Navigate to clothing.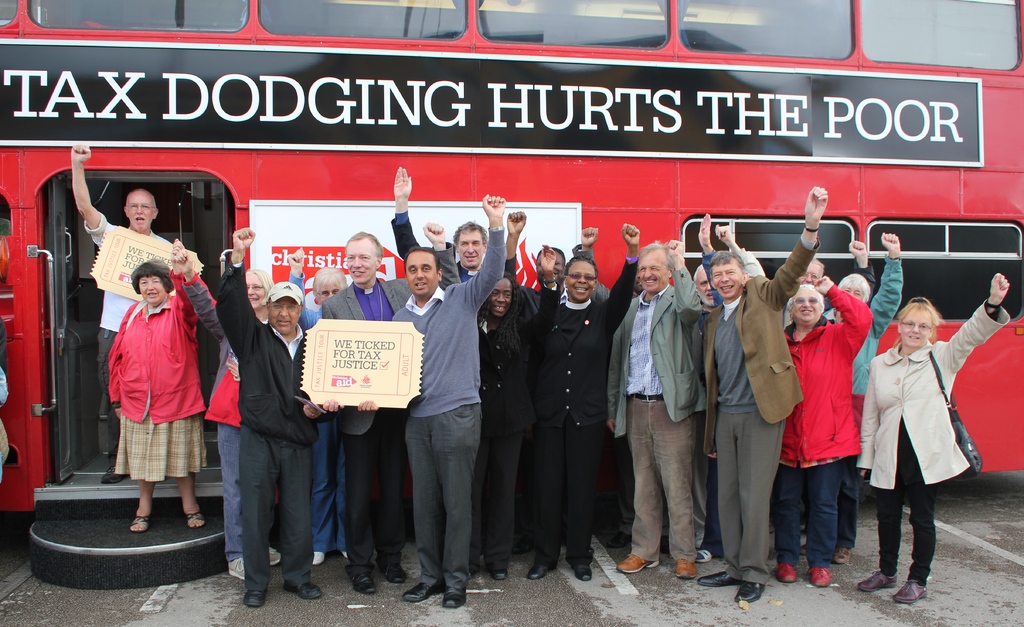
Navigation target: bbox=[534, 250, 637, 567].
